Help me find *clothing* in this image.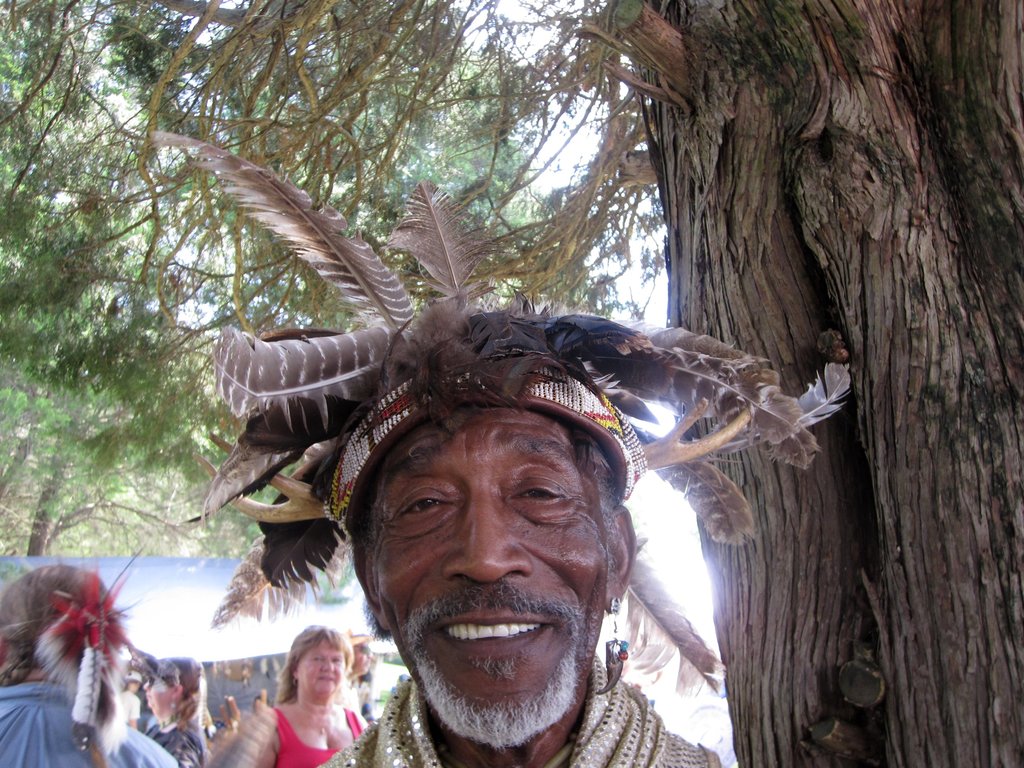
Found it: (248, 701, 360, 767).
